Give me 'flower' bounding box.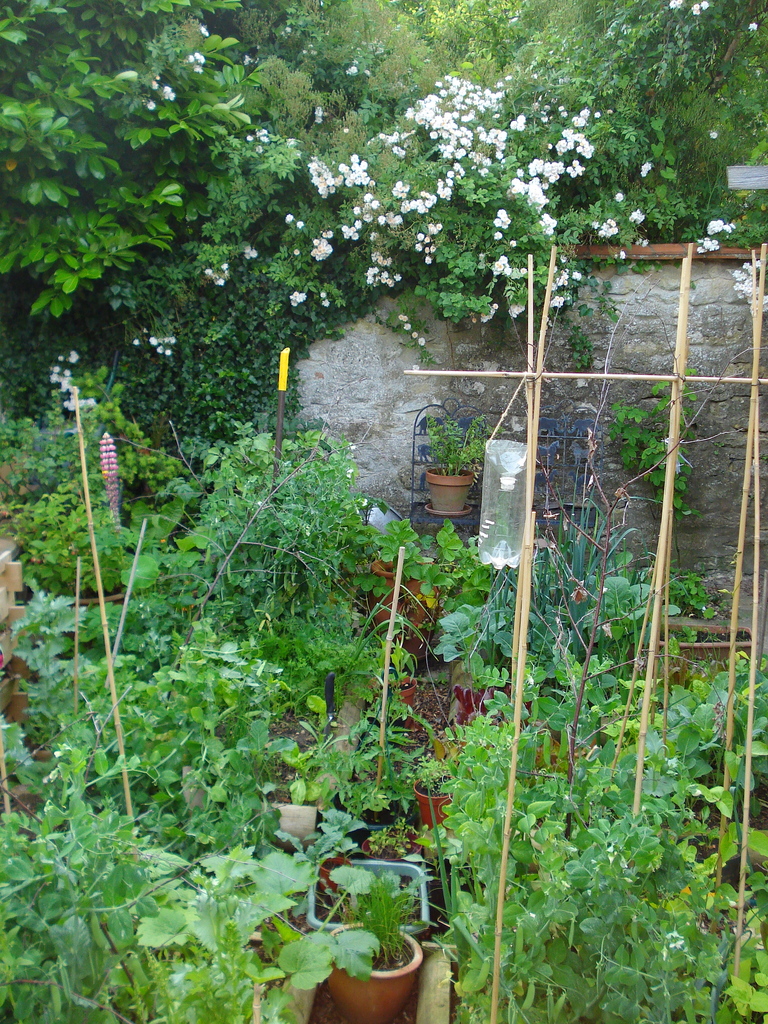
l=312, t=237, r=337, b=262.
